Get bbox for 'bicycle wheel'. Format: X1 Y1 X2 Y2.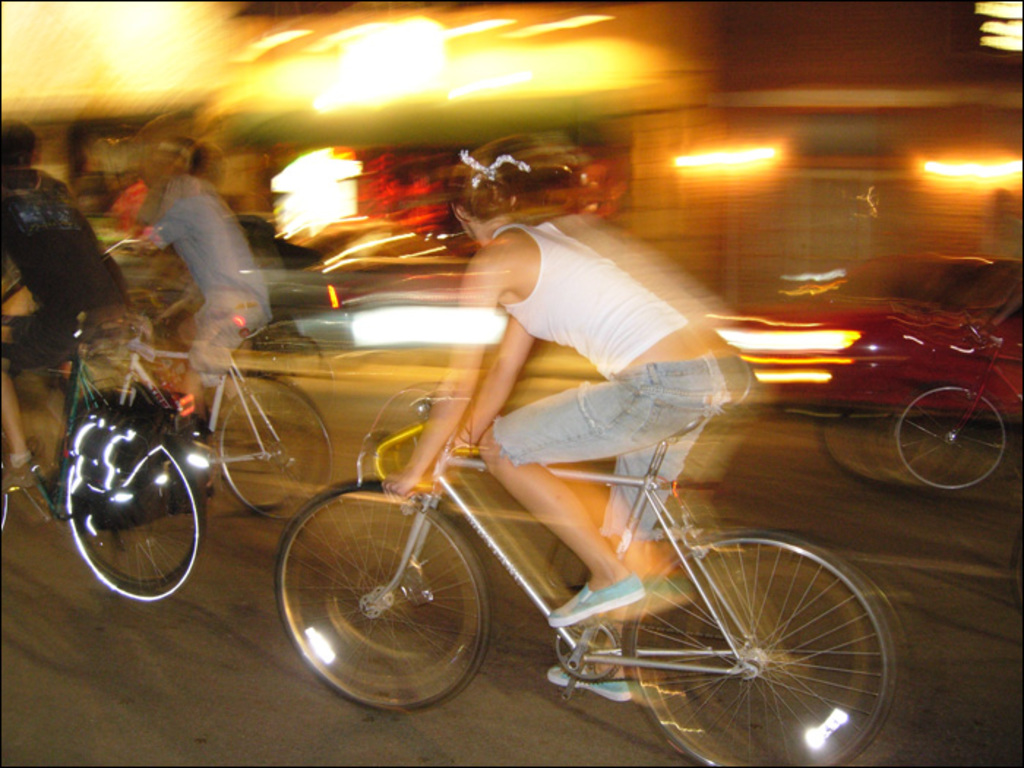
622 534 906 767.
